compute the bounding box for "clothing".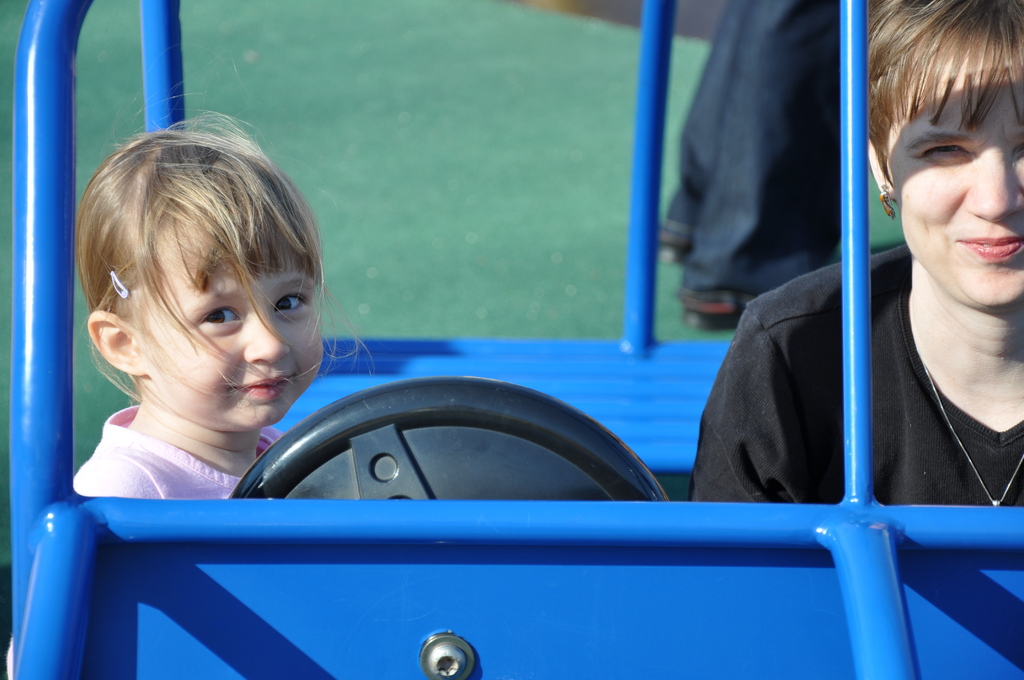
(8, 404, 287, 679).
